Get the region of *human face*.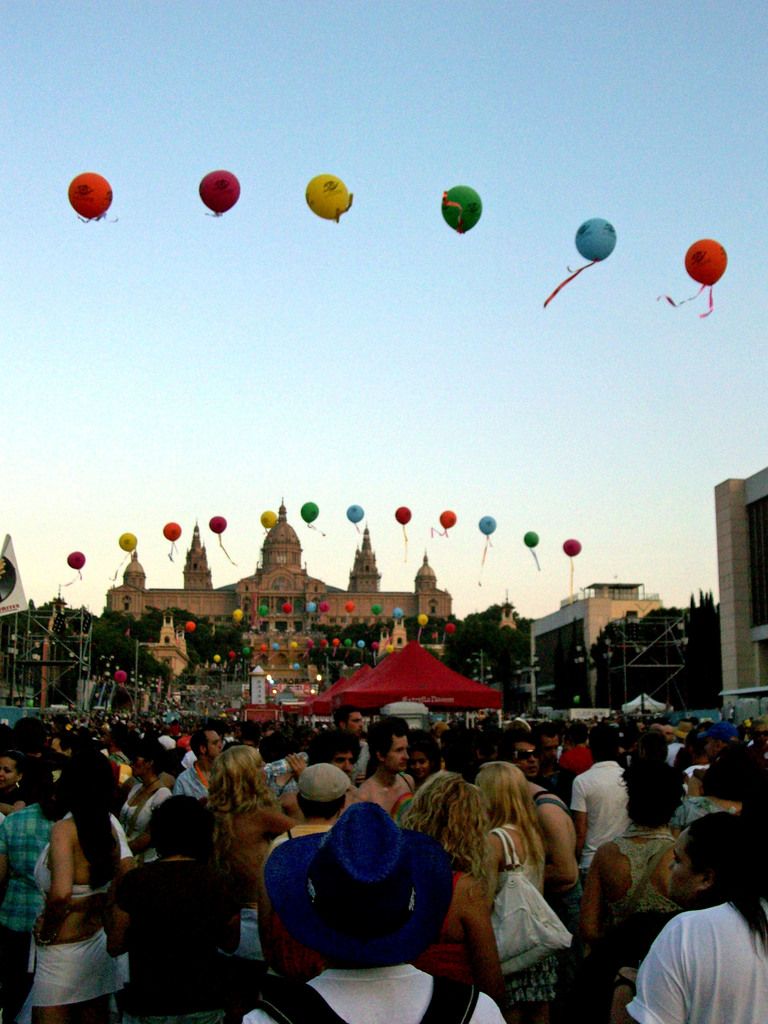
412,751,431,783.
